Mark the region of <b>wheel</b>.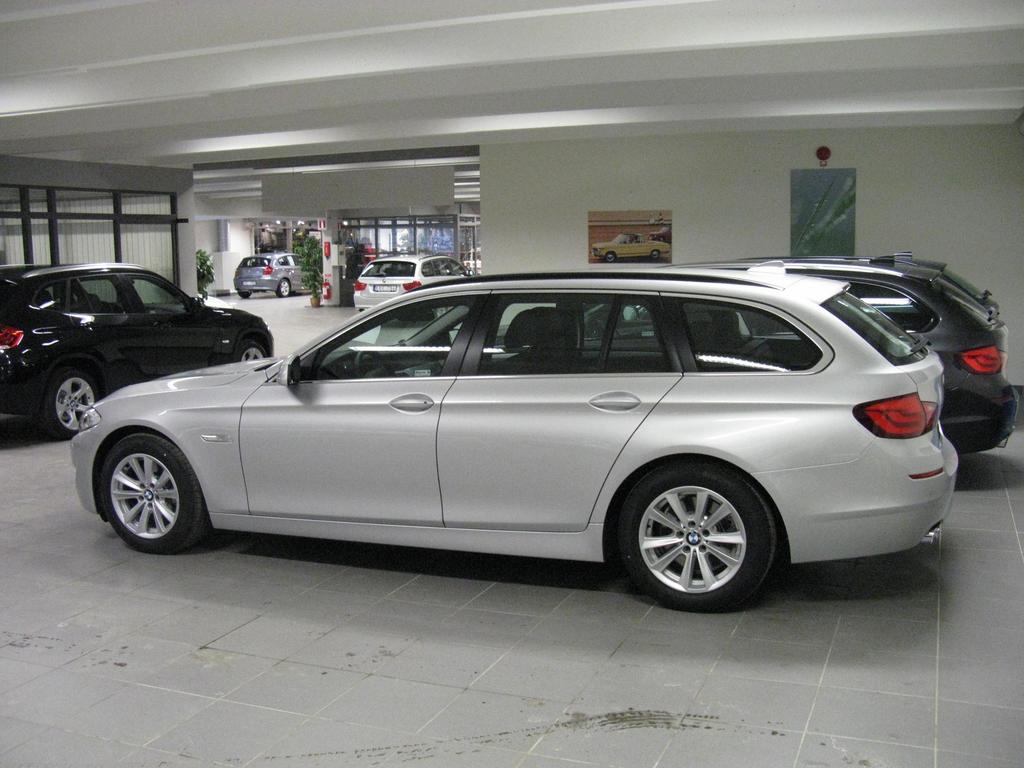
Region: x1=40 y1=353 x2=109 y2=436.
